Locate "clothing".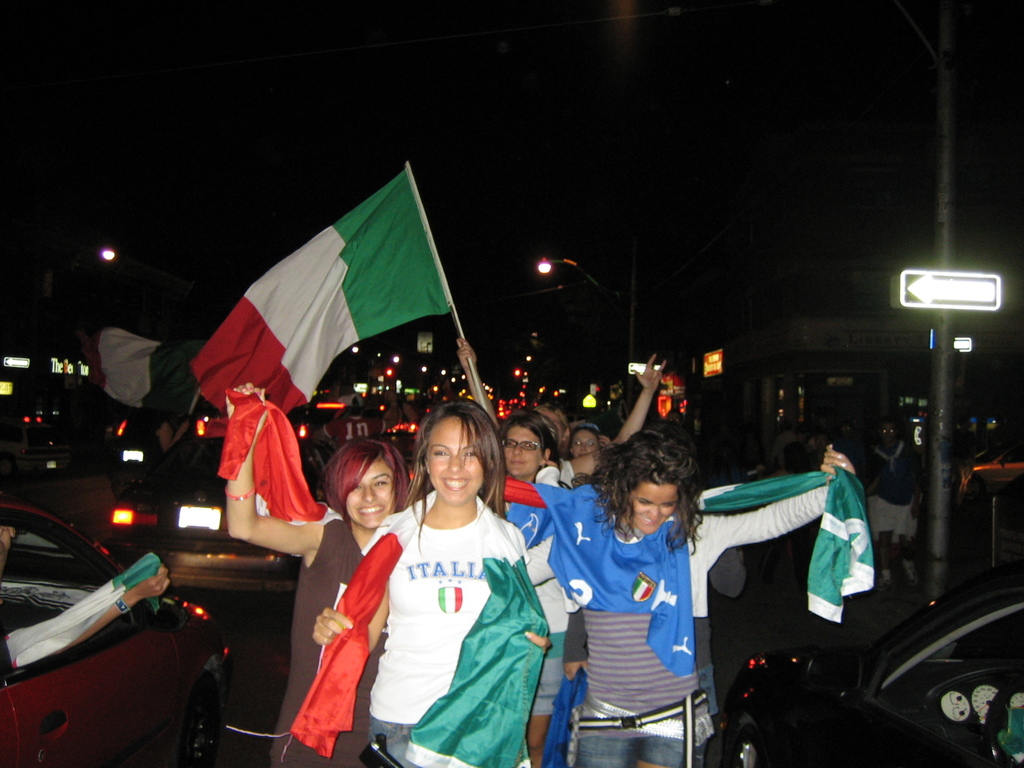
Bounding box: left=349, top=479, right=554, bottom=749.
